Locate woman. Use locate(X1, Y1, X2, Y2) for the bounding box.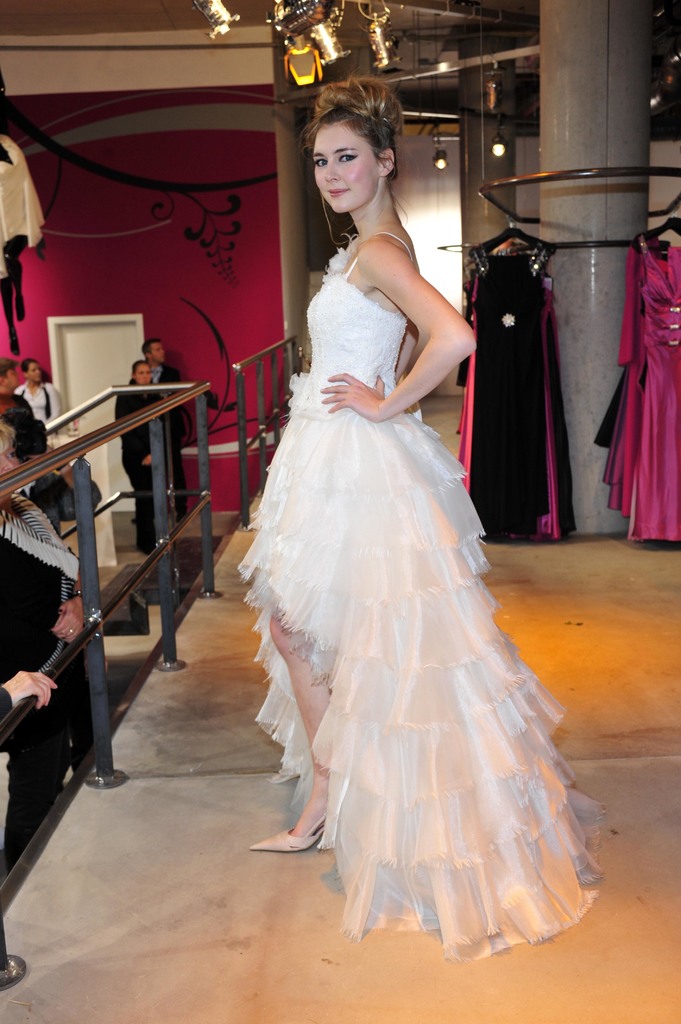
locate(230, 85, 610, 958).
